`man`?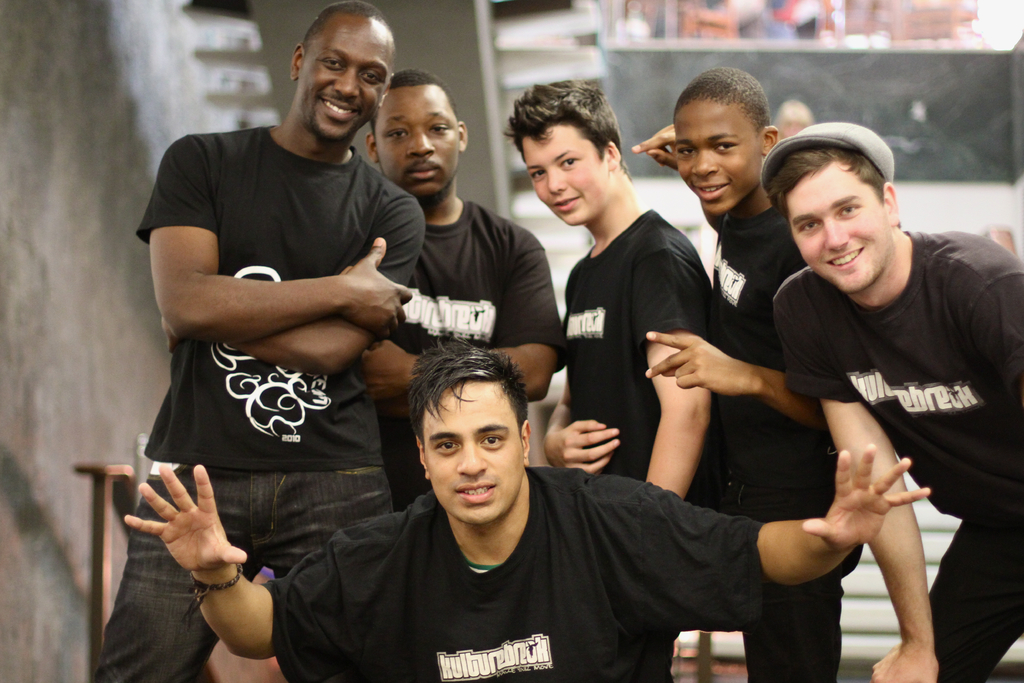
detection(125, 334, 927, 682)
